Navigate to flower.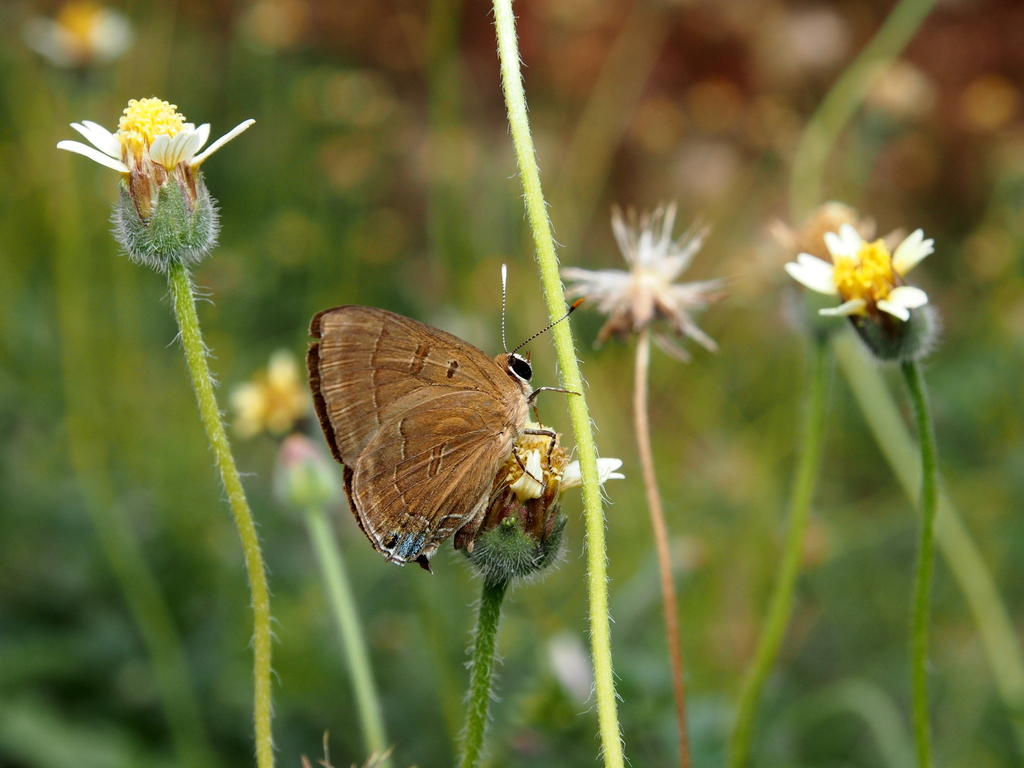
Navigation target: [x1=776, y1=230, x2=933, y2=312].
